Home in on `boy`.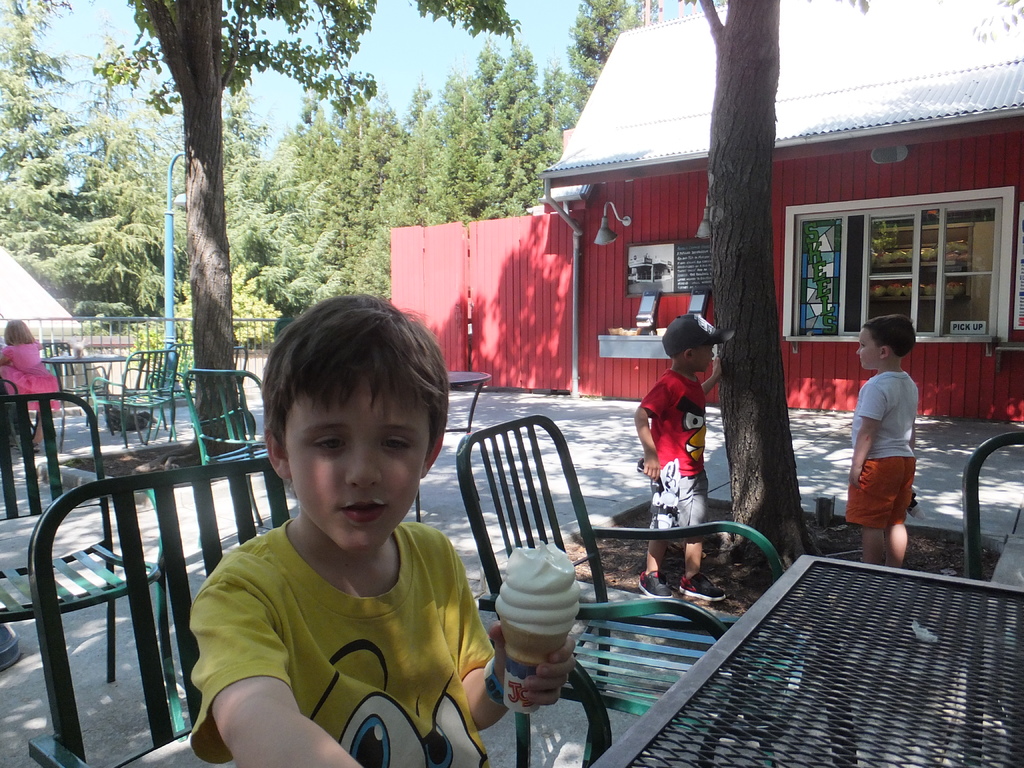
Homed in at box=[842, 314, 919, 562].
